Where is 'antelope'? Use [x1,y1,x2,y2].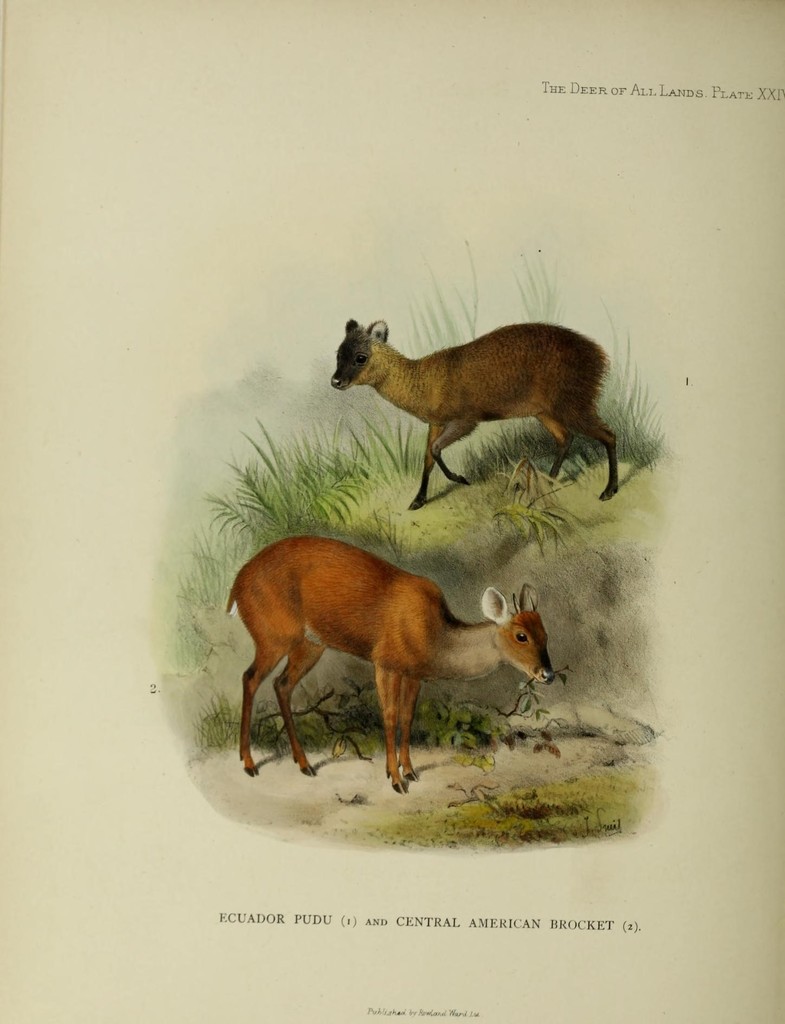
[330,314,617,500].
